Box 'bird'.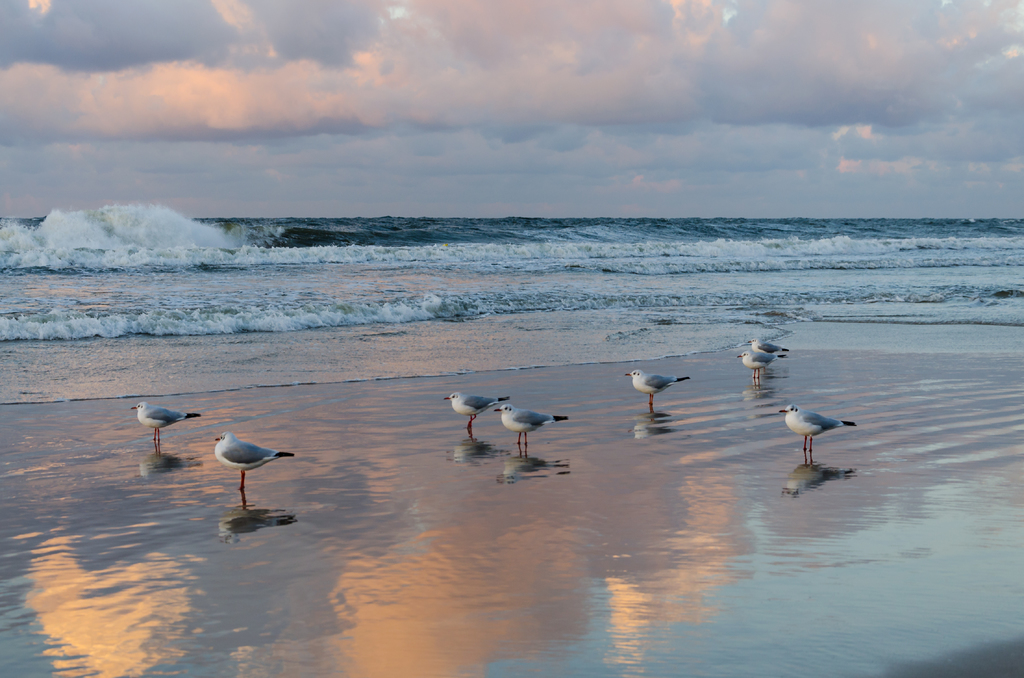
{"left": 215, "top": 426, "right": 294, "bottom": 487}.
